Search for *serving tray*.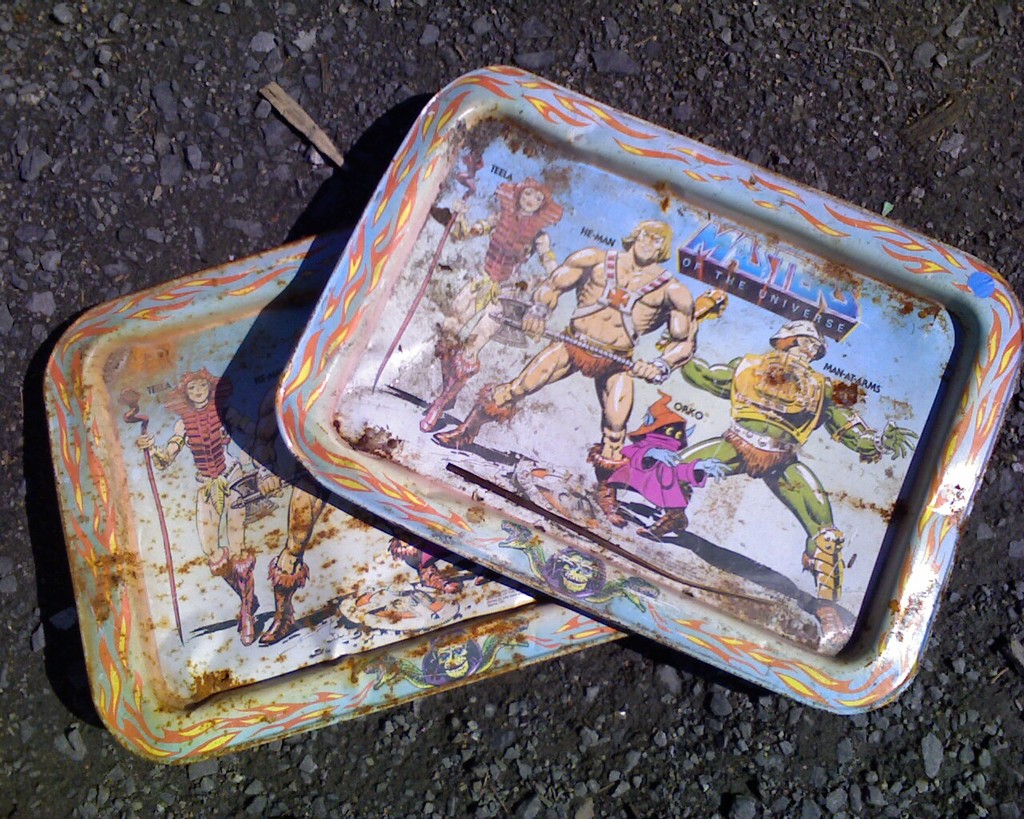
Found at (left=271, top=62, right=1023, bottom=717).
